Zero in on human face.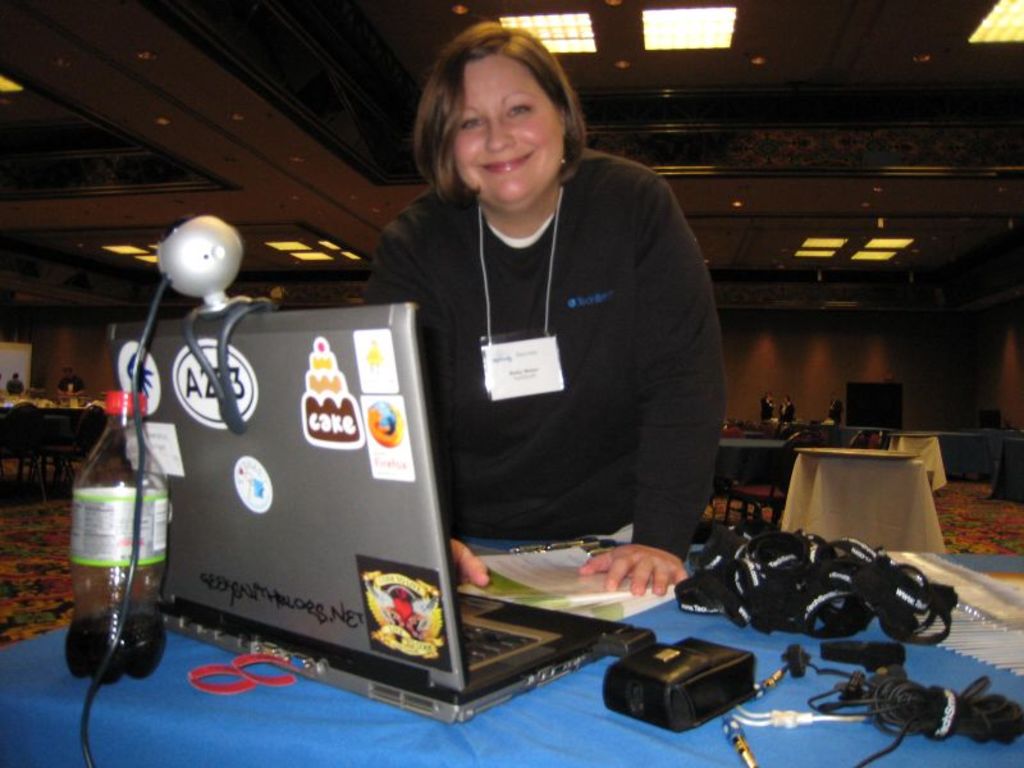
Zeroed in: bbox=[452, 54, 577, 219].
